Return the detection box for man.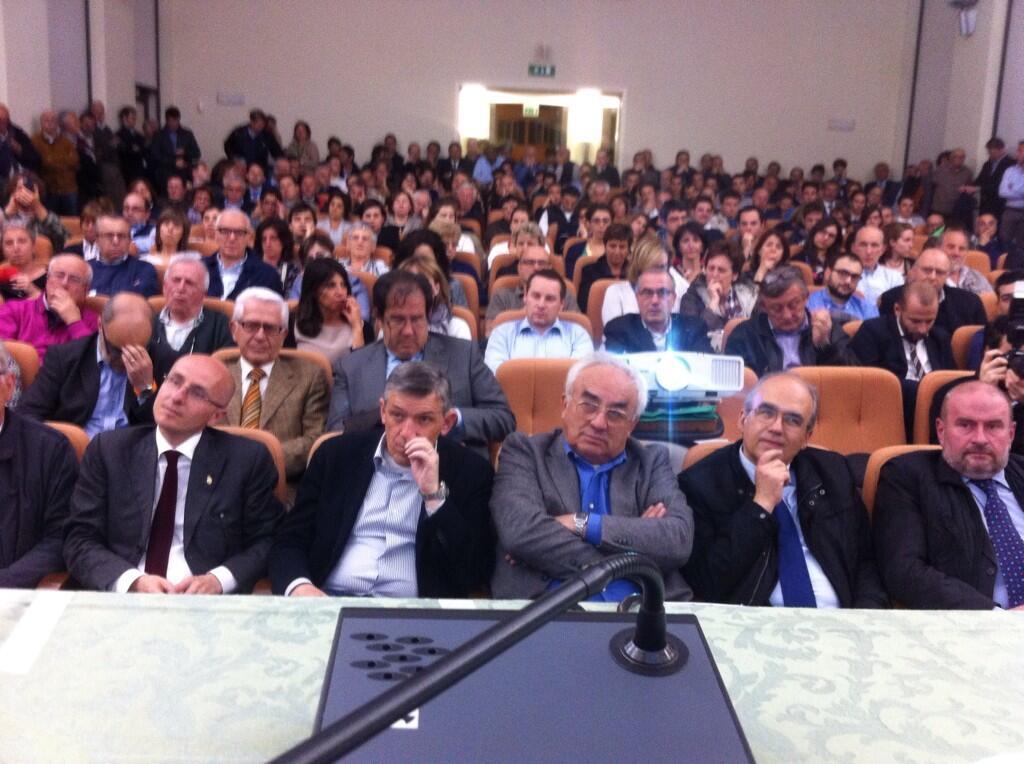
BBox(481, 348, 701, 601).
